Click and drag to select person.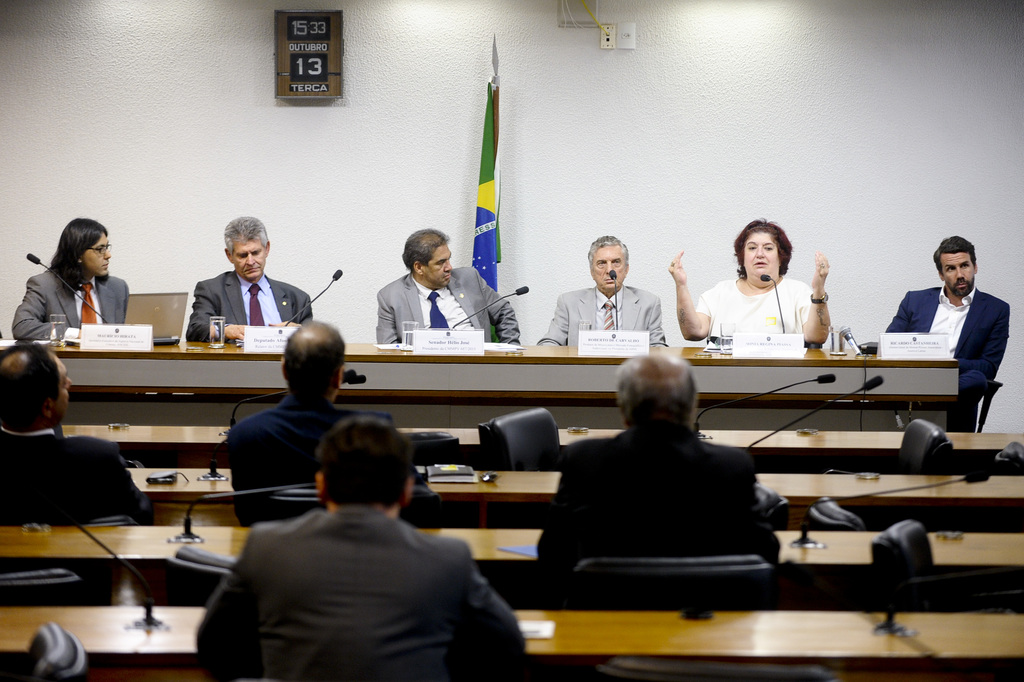
Selection: <bbox>531, 349, 781, 613</bbox>.
